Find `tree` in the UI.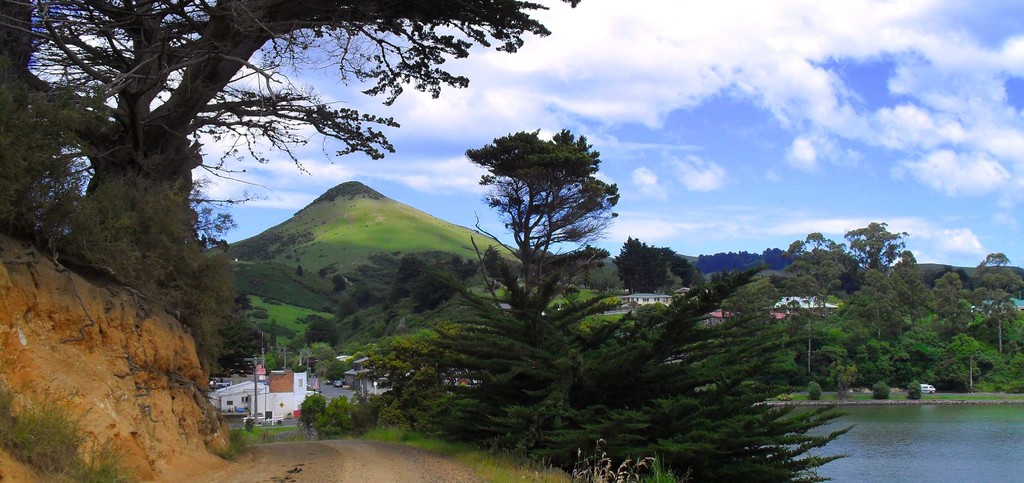
UI element at {"x1": 10, "y1": 0, "x2": 575, "y2": 299}.
